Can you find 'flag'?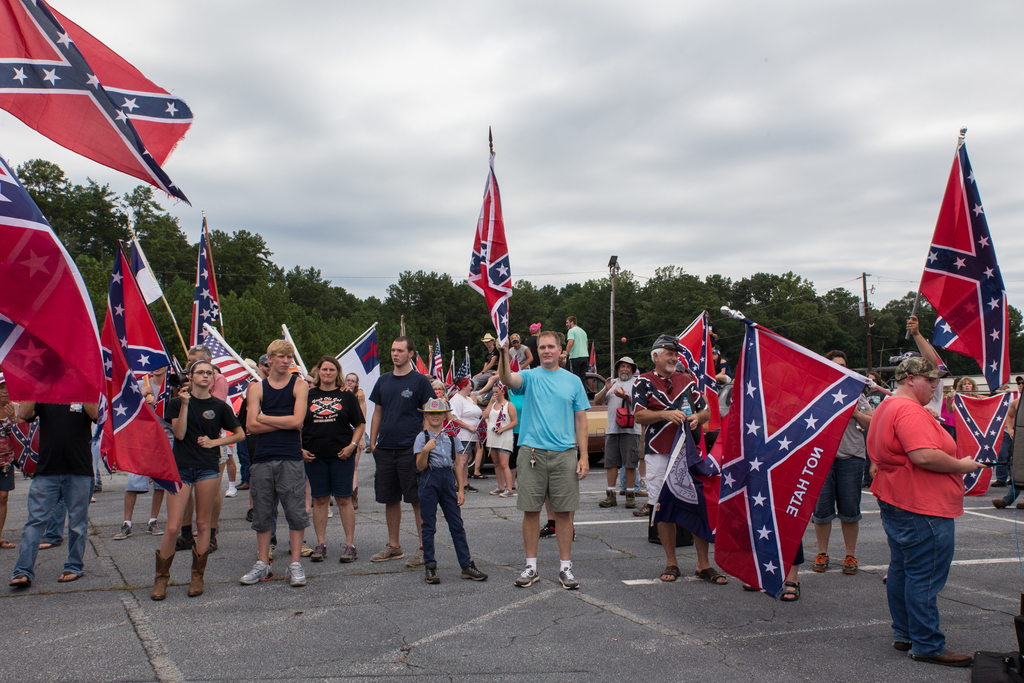
Yes, bounding box: (952,395,1022,499).
